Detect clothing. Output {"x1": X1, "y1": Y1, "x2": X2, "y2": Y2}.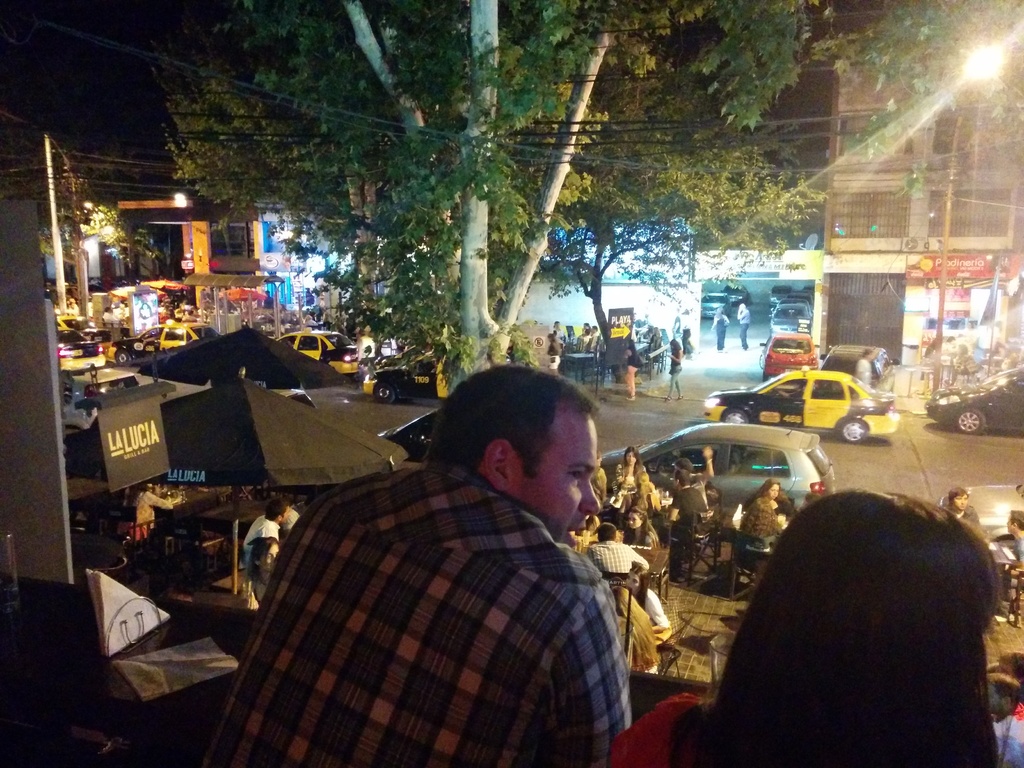
{"x1": 258, "y1": 297, "x2": 272, "y2": 308}.
